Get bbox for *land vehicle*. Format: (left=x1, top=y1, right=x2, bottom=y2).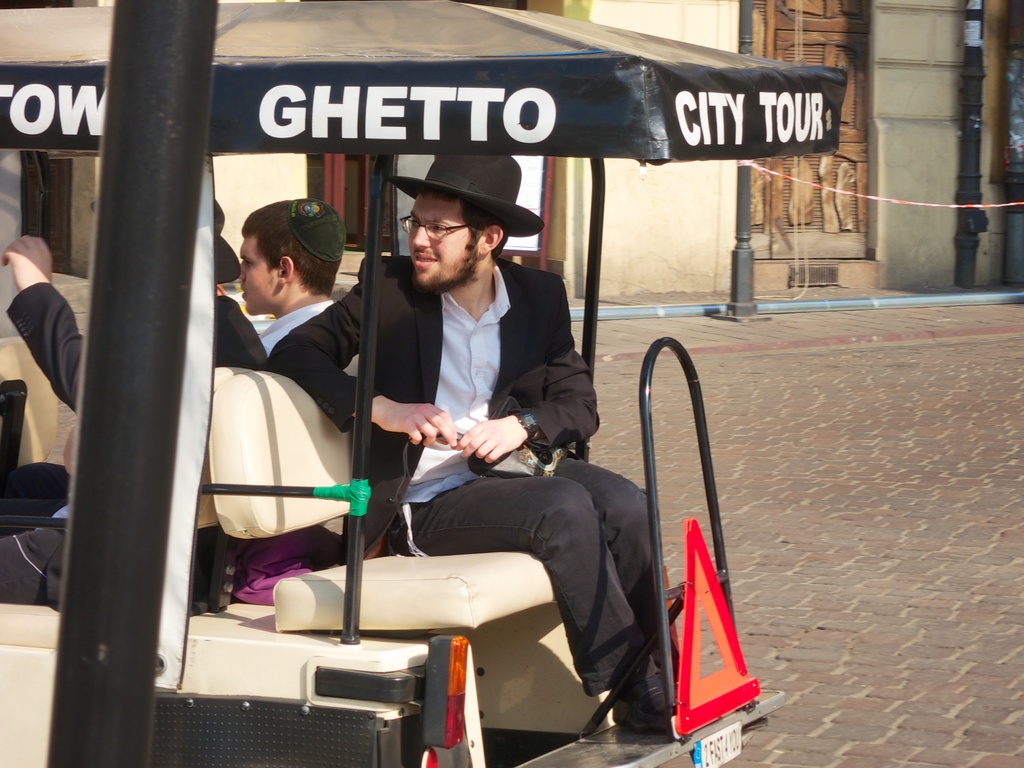
(left=0, top=0, right=849, bottom=766).
